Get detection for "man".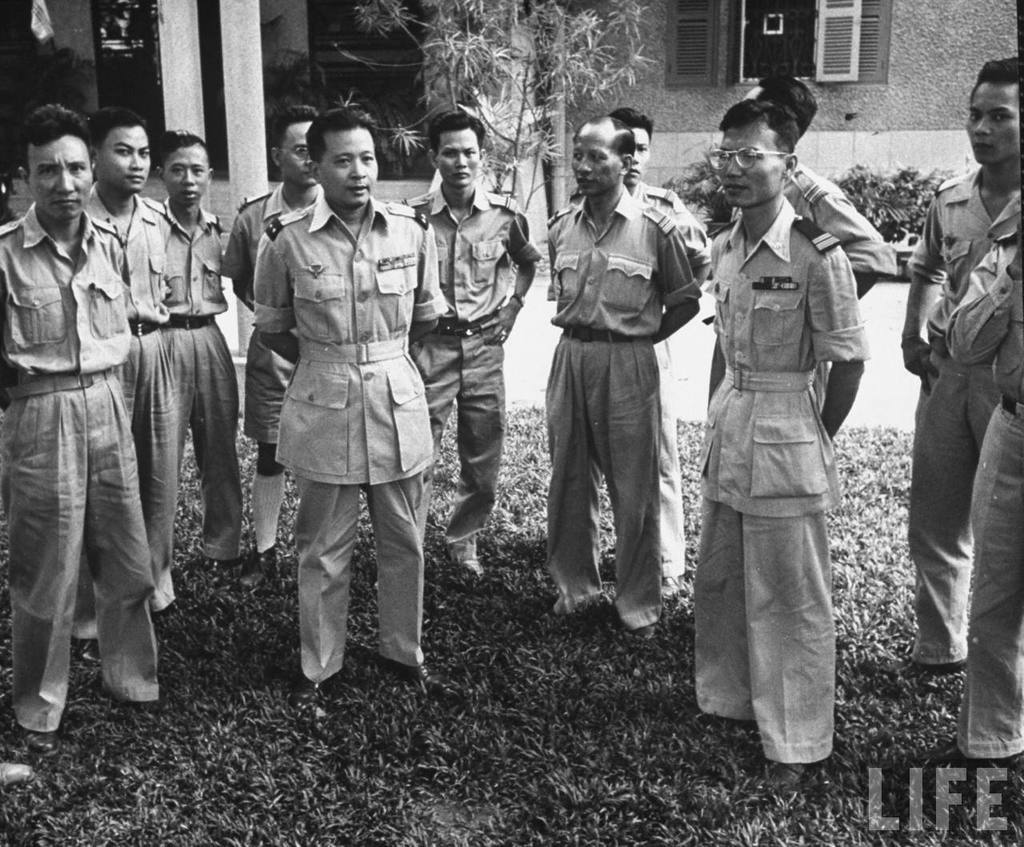
Detection: x1=0, y1=101, x2=174, y2=748.
